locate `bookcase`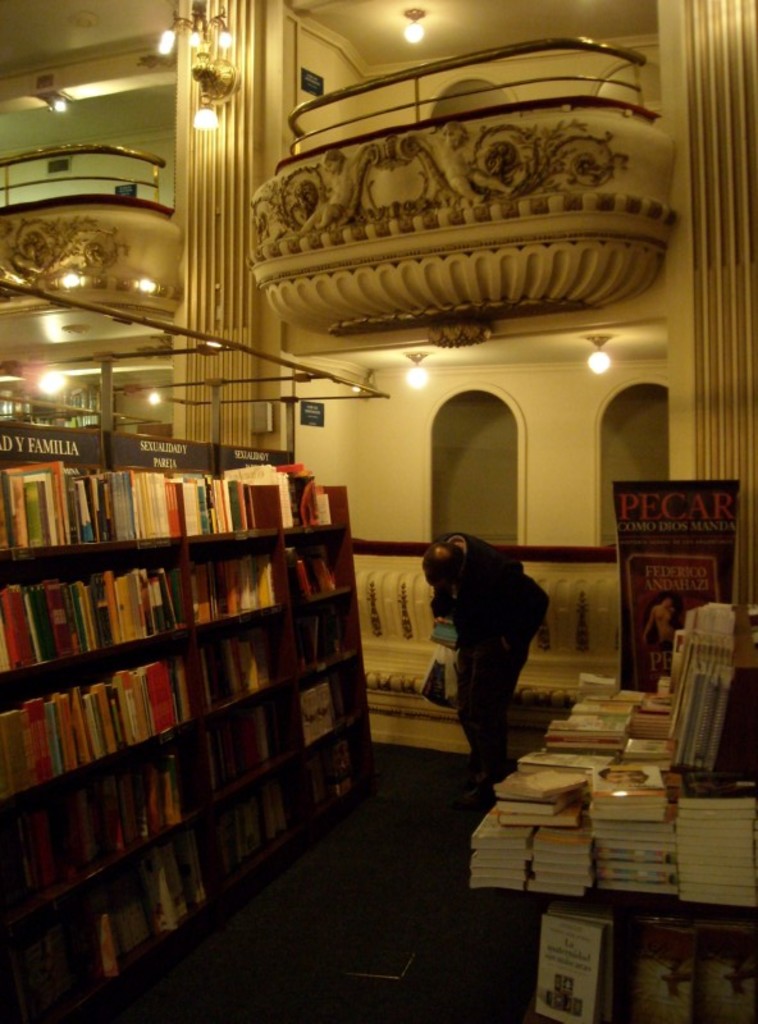
<bbox>3, 438, 362, 972</bbox>
